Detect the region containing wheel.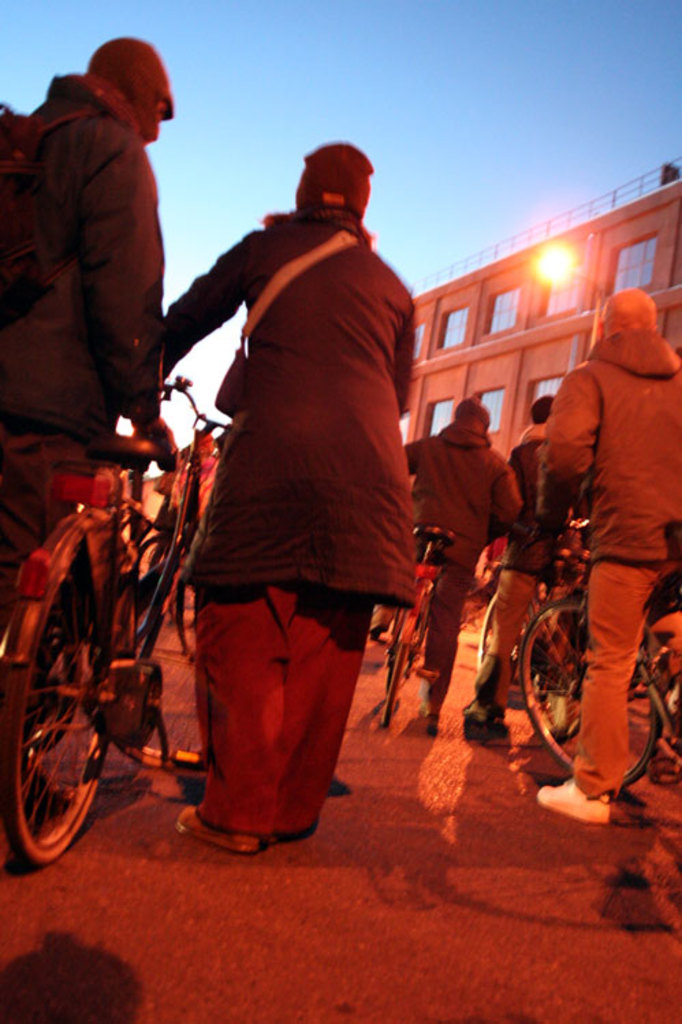
x1=513, y1=596, x2=660, y2=787.
